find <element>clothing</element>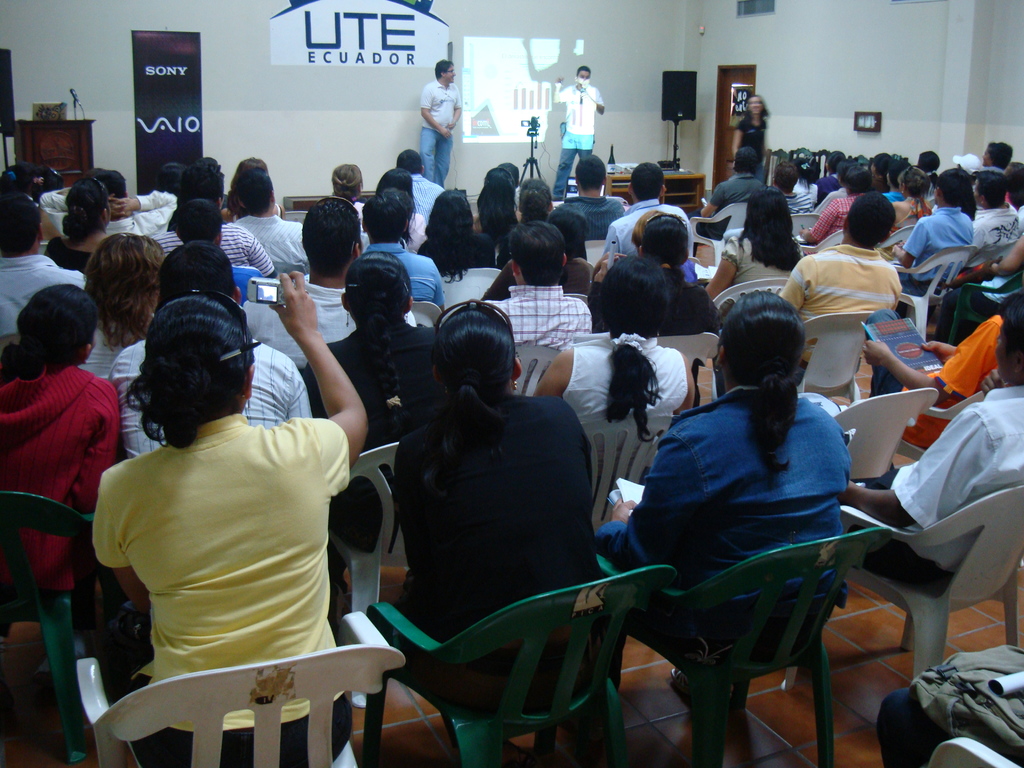
[left=698, top=177, right=758, bottom=229]
